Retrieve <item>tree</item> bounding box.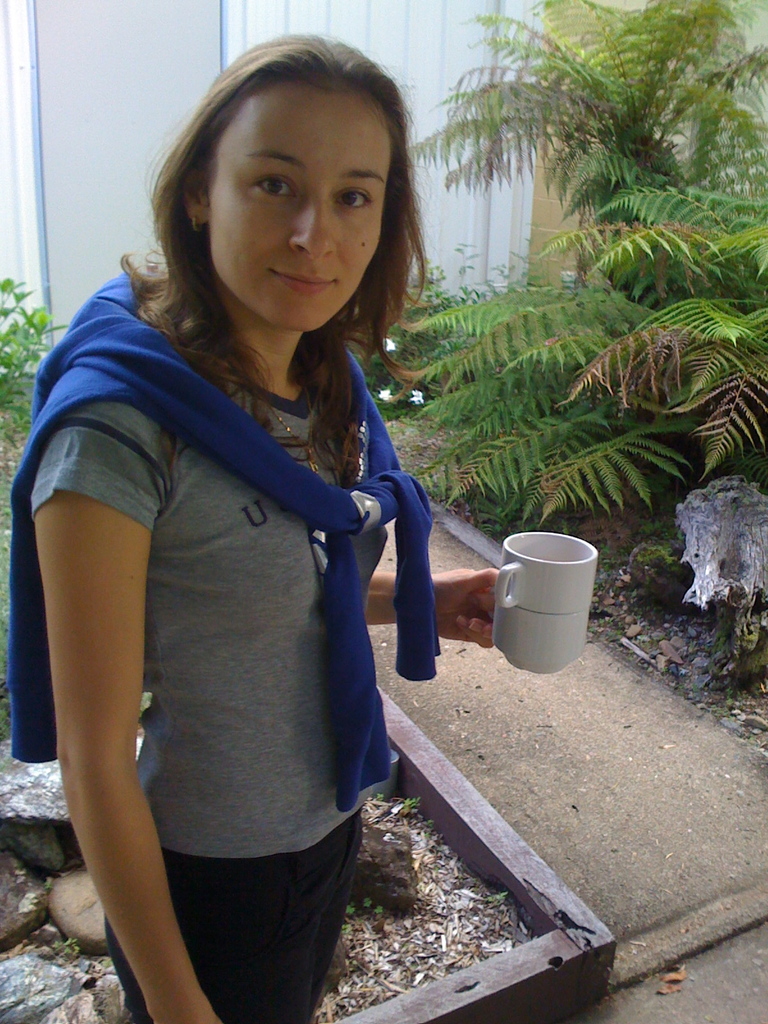
Bounding box: select_region(388, 0, 767, 512).
